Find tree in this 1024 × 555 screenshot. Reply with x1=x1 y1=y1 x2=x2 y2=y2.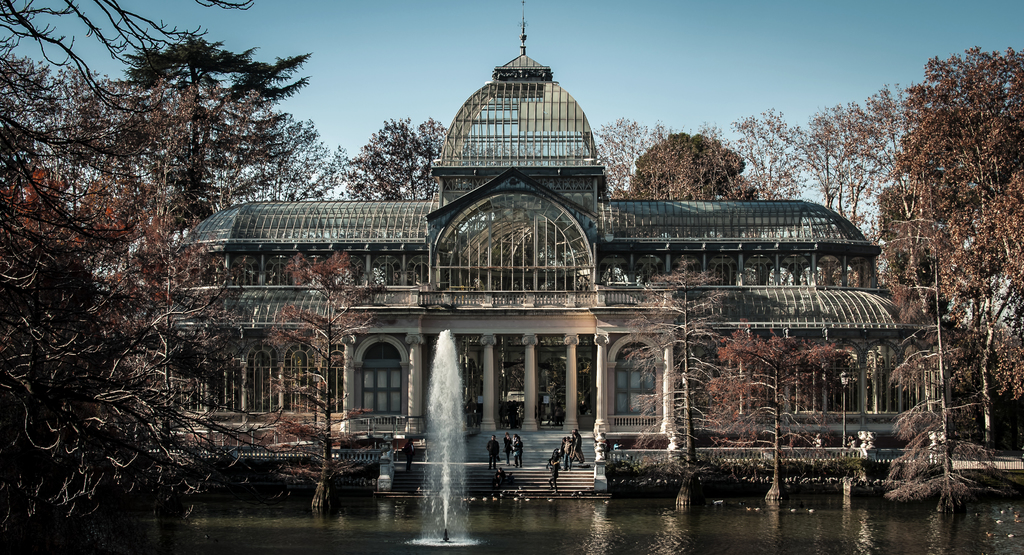
x1=727 y1=103 x2=909 y2=312.
